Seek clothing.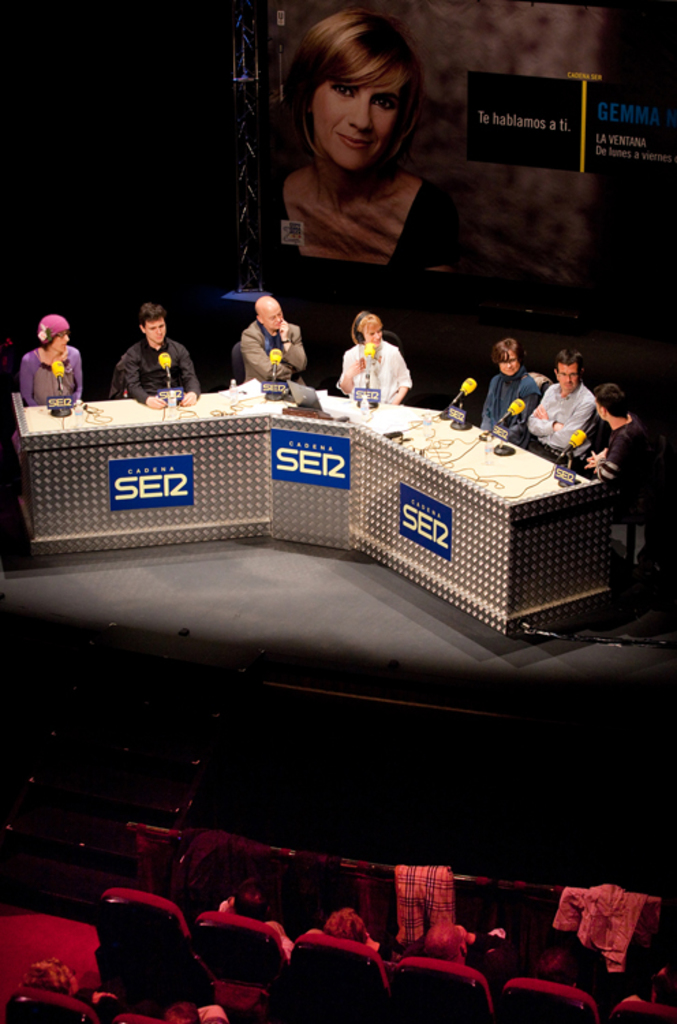
482:369:536:455.
